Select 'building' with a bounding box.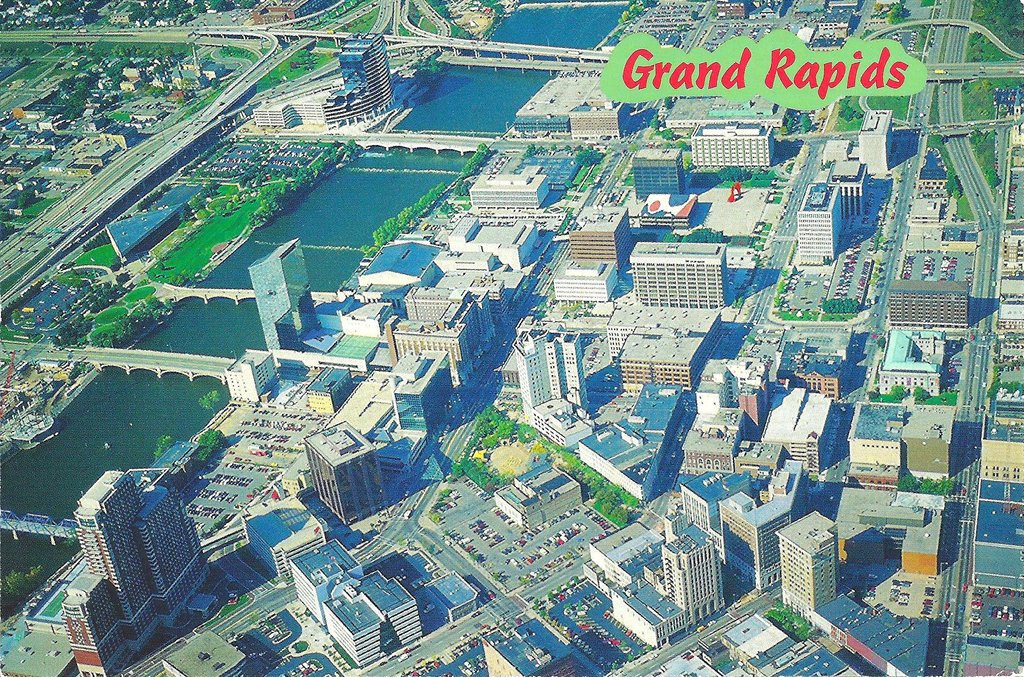
box=[829, 162, 865, 220].
